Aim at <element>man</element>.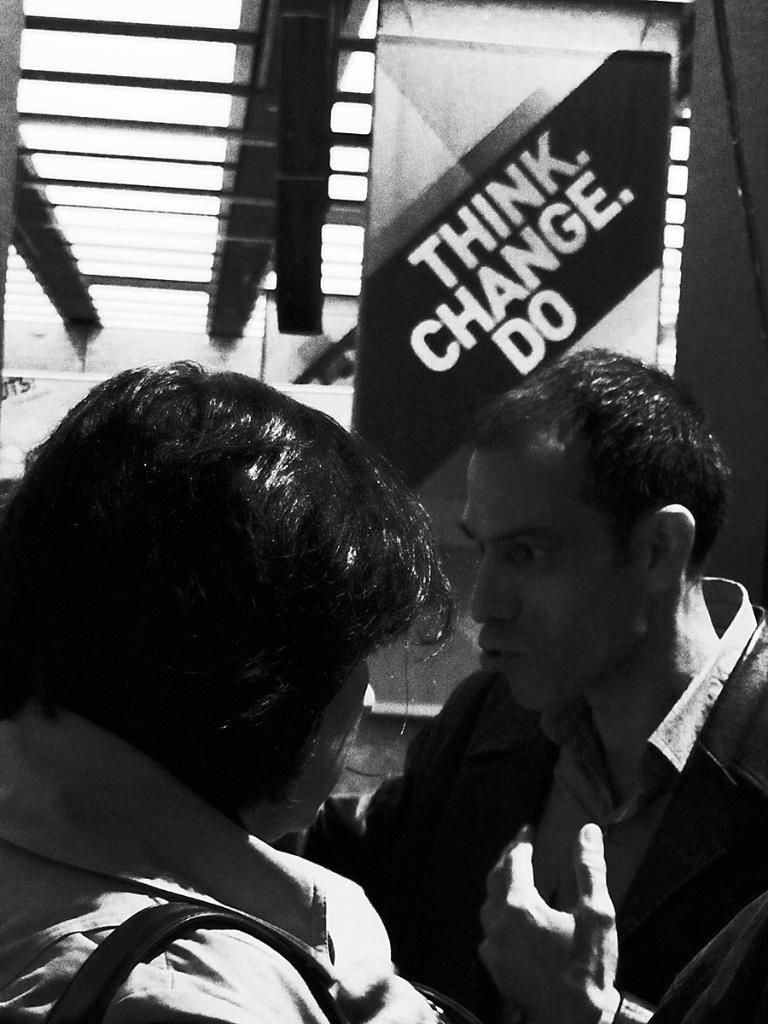
Aimed at <region>320, 313, 767, 1009</region>.
